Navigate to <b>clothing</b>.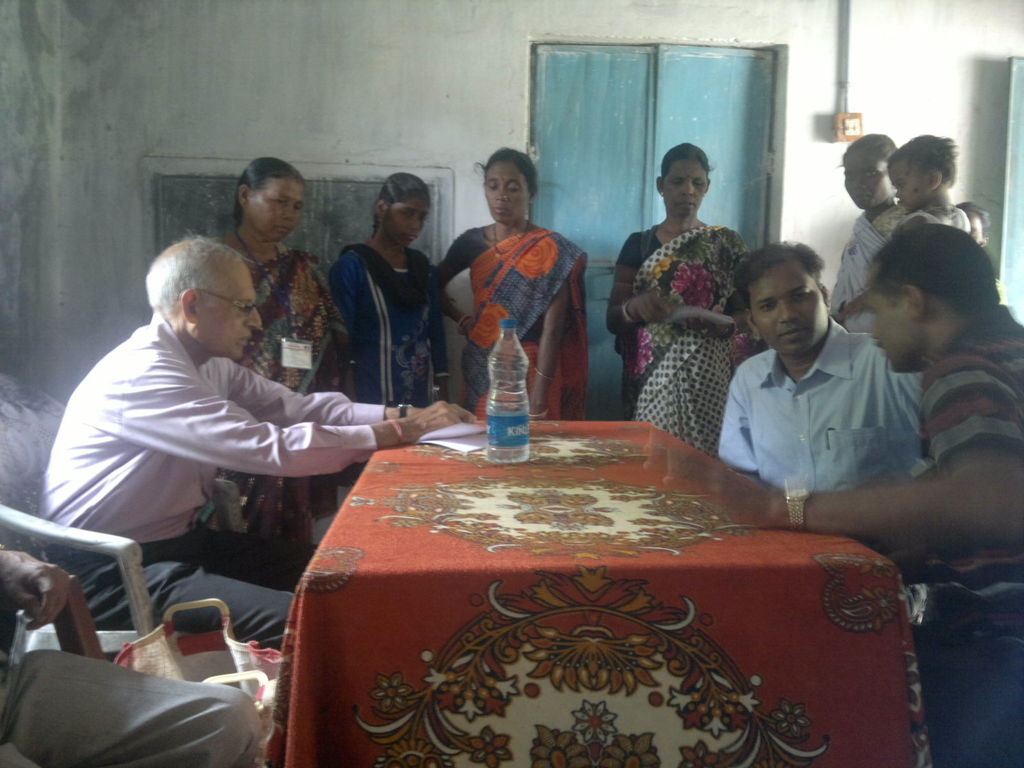
Navigation target: 911, 301, 1023, 643.
